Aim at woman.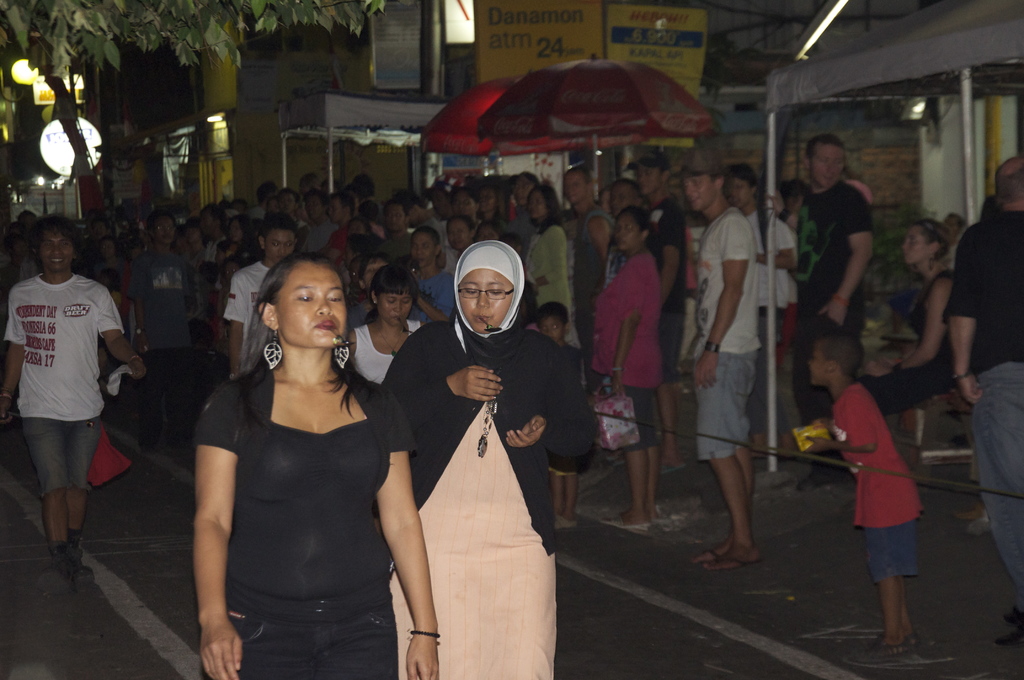
Aimed at rect(179, 238, 419, 676).
